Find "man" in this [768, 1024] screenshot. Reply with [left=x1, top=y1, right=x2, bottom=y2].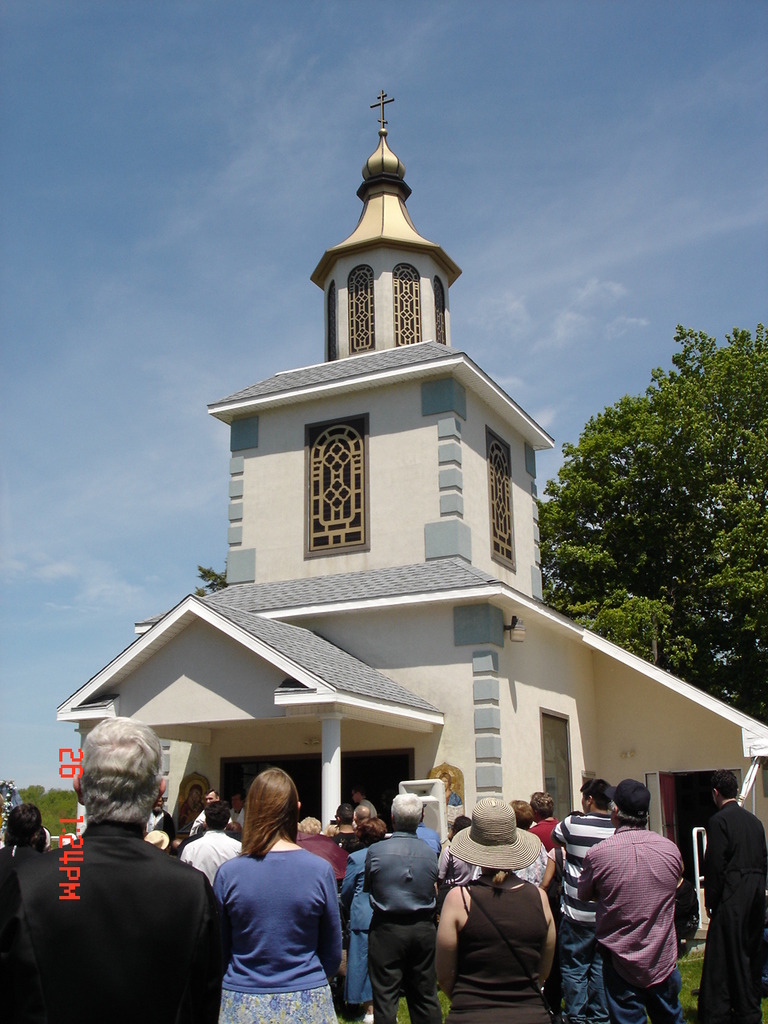
[left=579, top=785, right=686, bottom=1023].
